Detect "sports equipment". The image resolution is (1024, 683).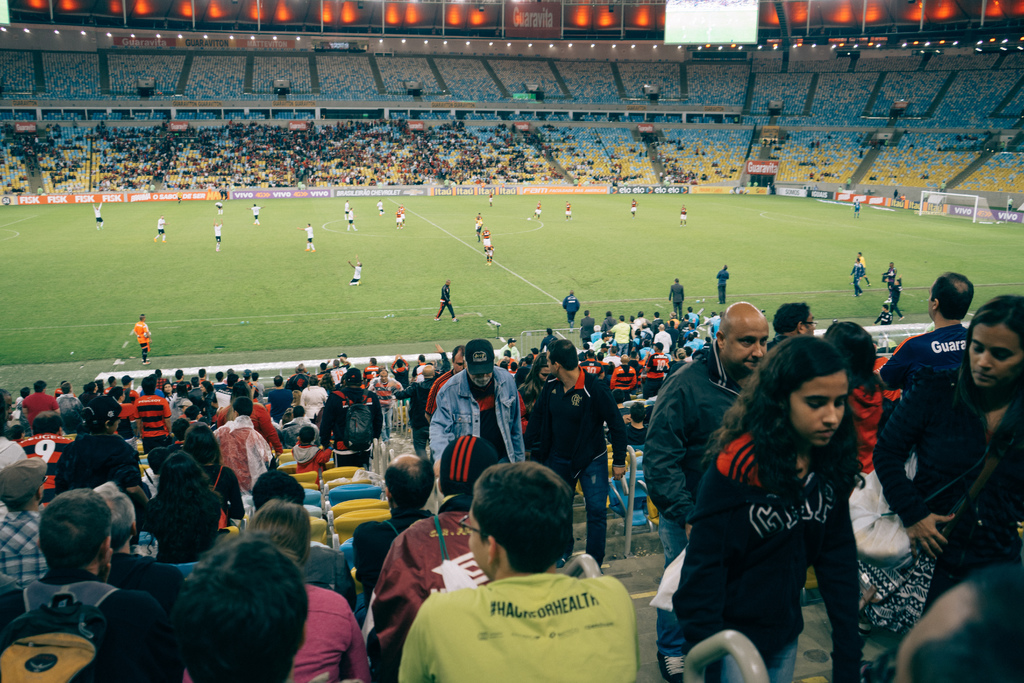
(151, 236, 155, 244).
